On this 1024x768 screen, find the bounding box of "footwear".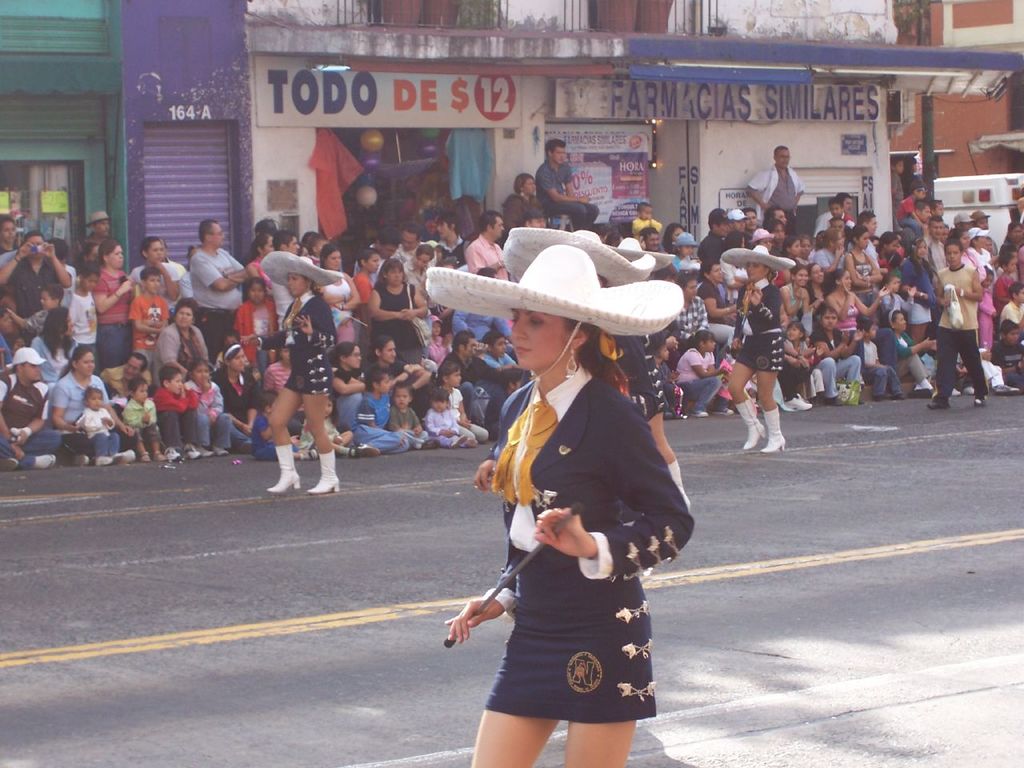
Bounding box: box=[309, 448, 347, 496].
